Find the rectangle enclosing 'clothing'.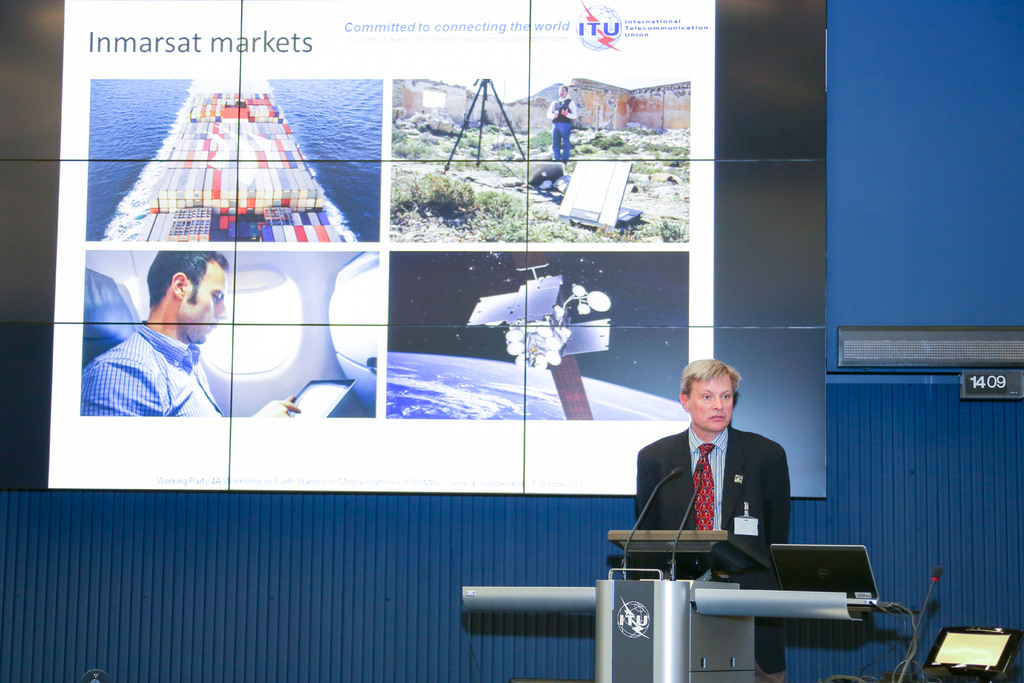
x1=633, y1=420, x2=790, y2=672.
